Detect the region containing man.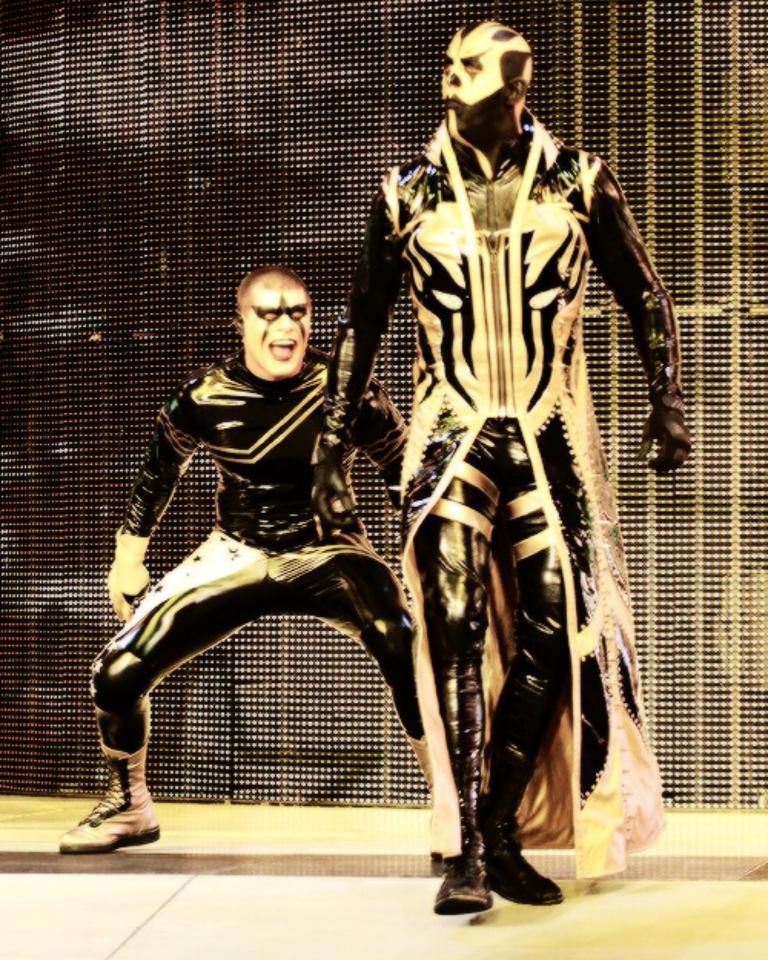
locate(94, 259, 425, 818).
